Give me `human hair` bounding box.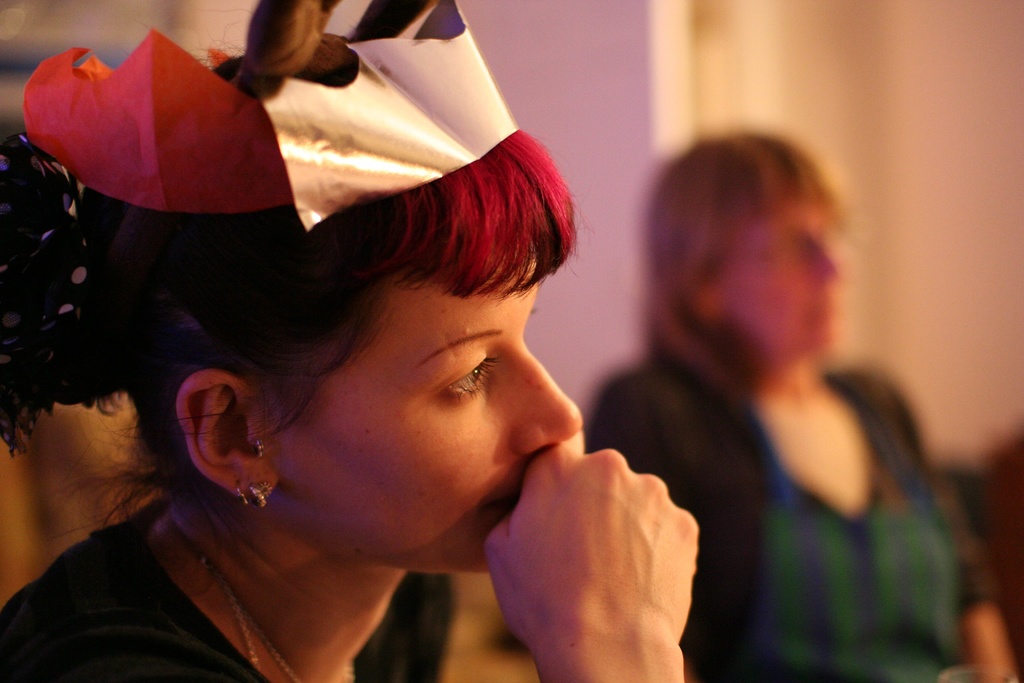
(29, 0, 620, 560).
